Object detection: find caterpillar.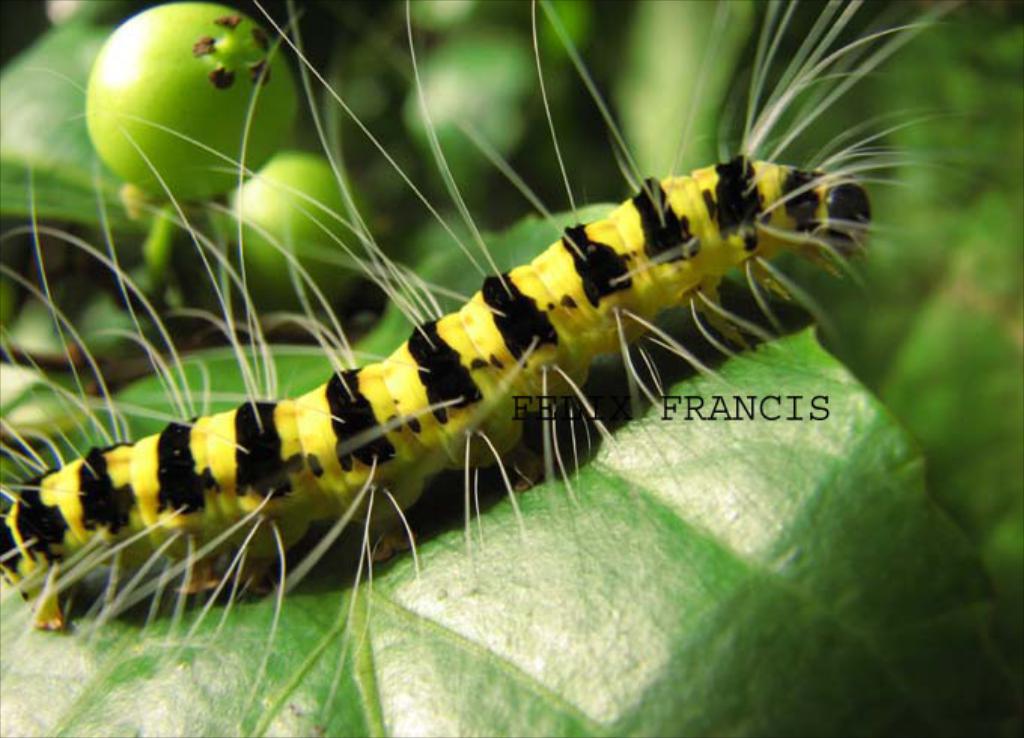
bbox(0, 0, 992, 723).
